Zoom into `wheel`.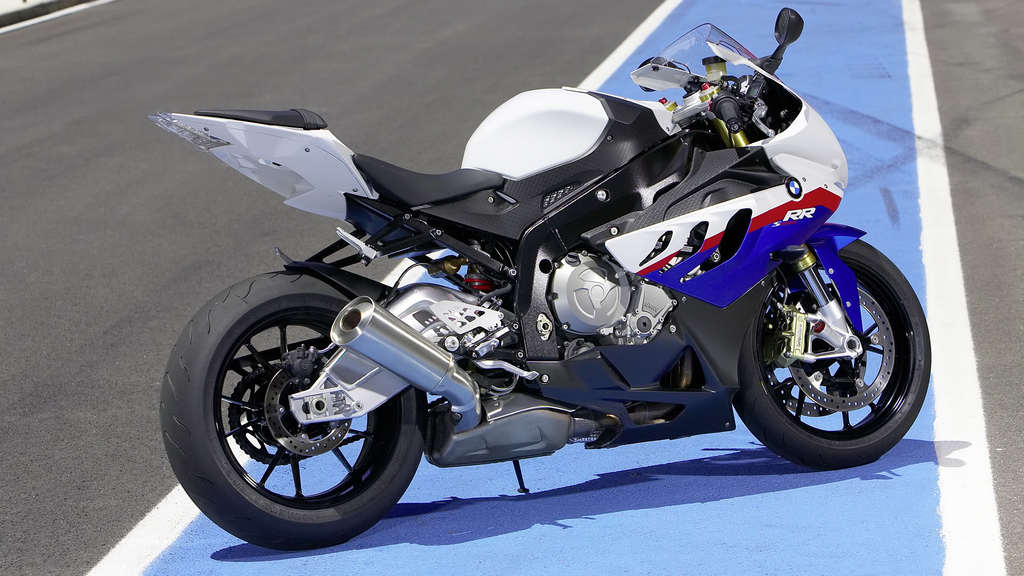
Zoom target: 745:225:925:458.
